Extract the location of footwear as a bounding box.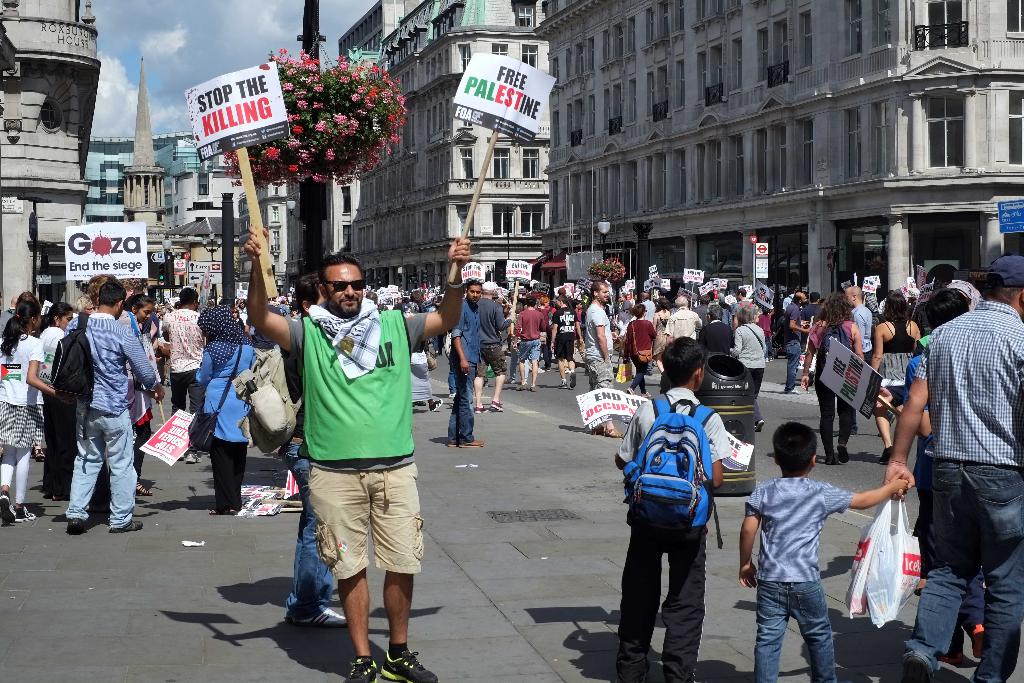
[13, 504, 36, 522].
